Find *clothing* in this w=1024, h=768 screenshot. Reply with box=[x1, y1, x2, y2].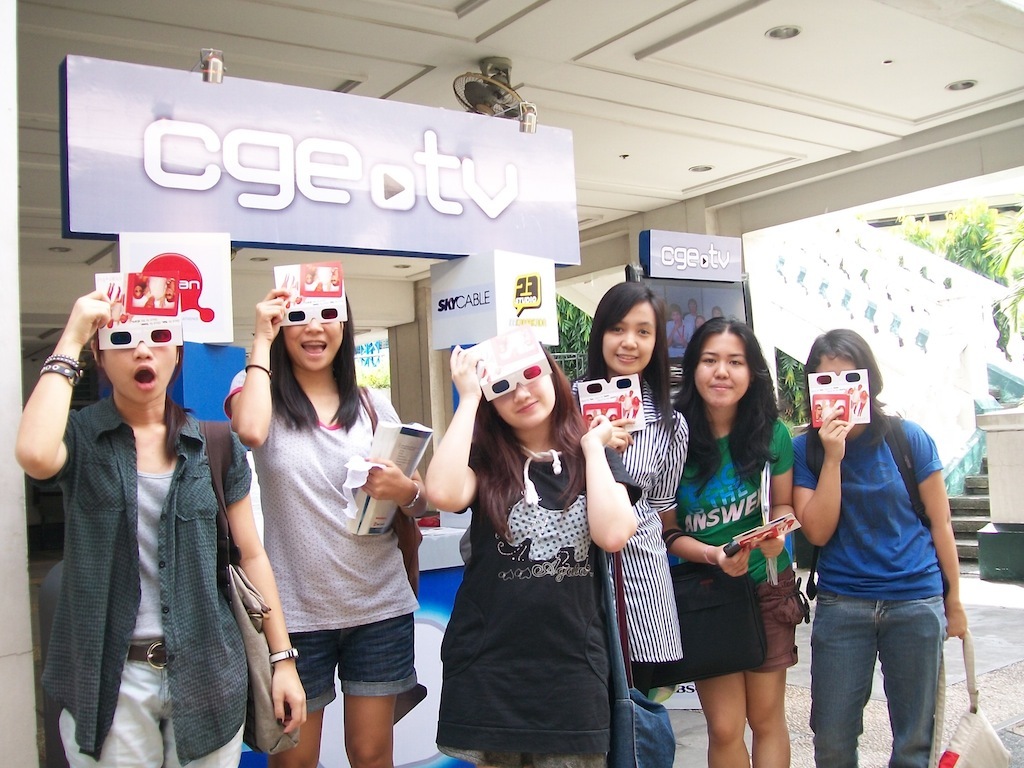
box=[21, 316, 259, 767].
